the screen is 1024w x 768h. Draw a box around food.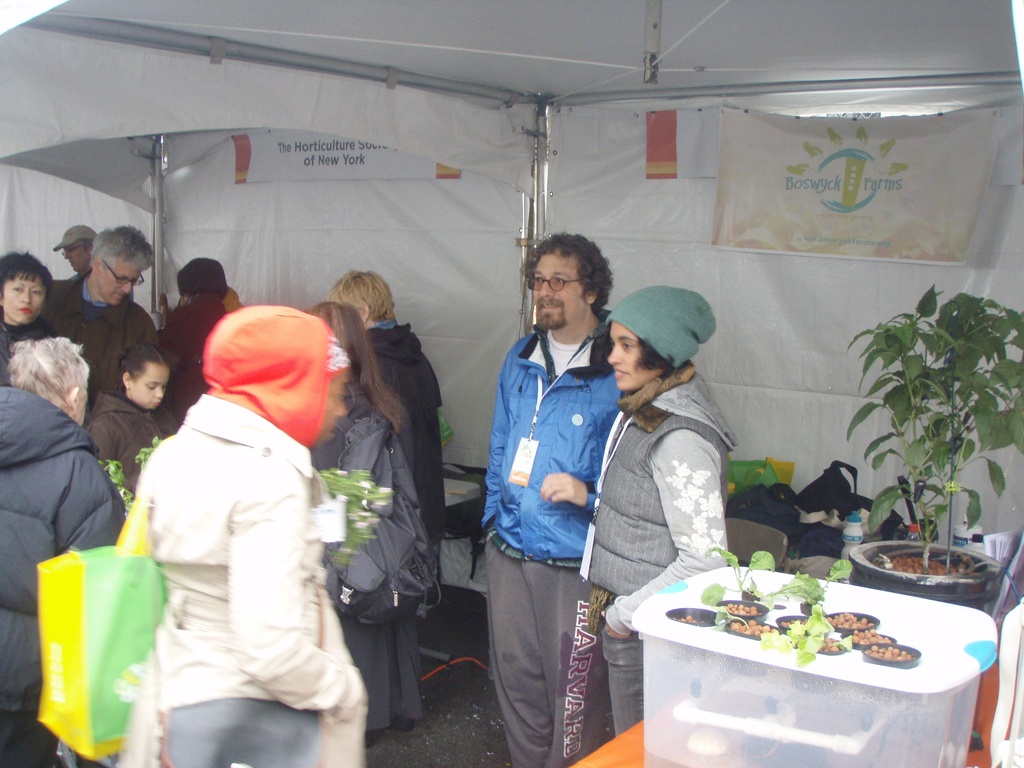
locate(782, 611, 914, 660).
